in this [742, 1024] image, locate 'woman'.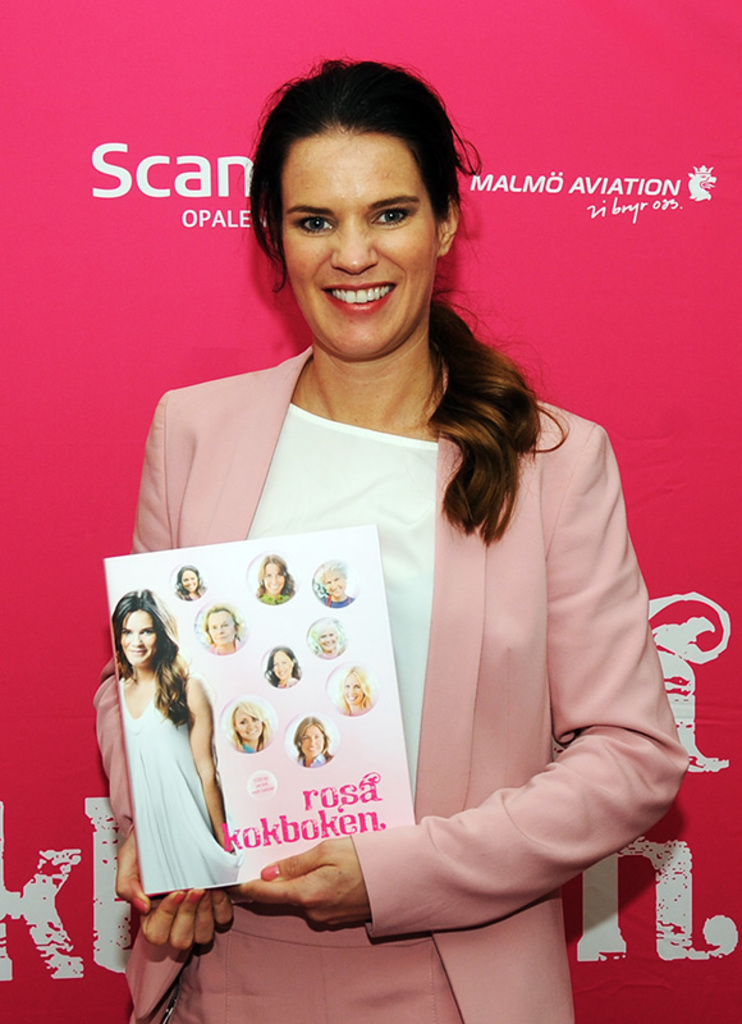
Bounding box: <bbox>173, 563, 203, 599</bbox>.
